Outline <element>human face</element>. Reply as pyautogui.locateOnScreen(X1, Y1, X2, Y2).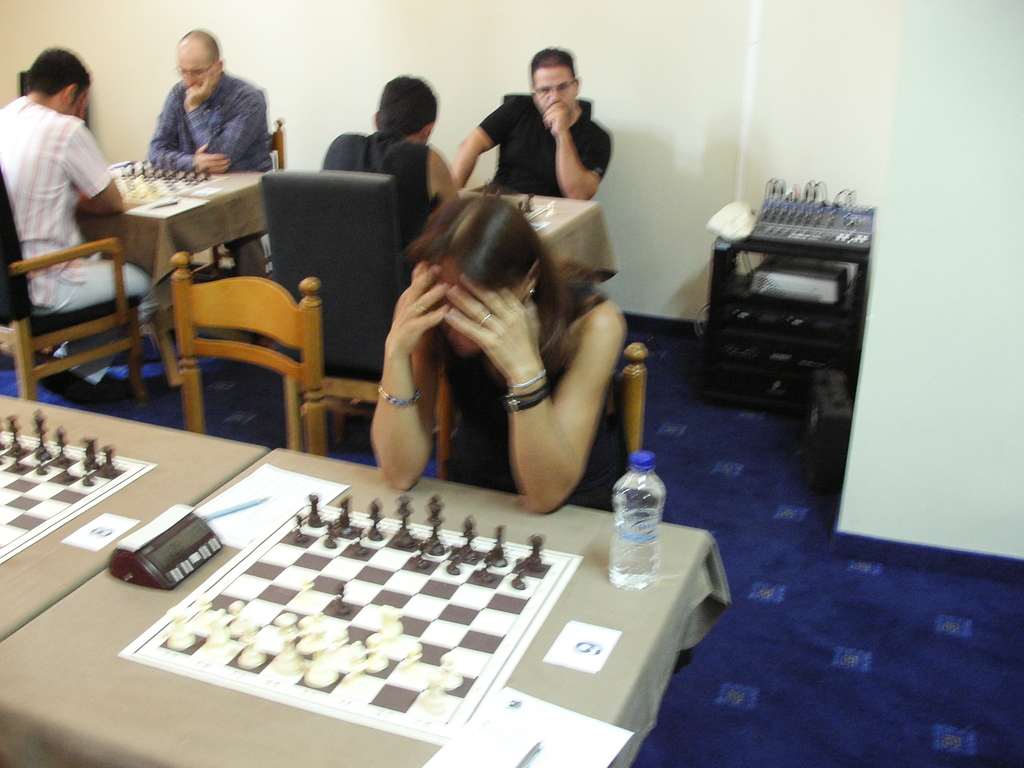
pyautogui.locateOnScreen(530, 56, 570, 125).
